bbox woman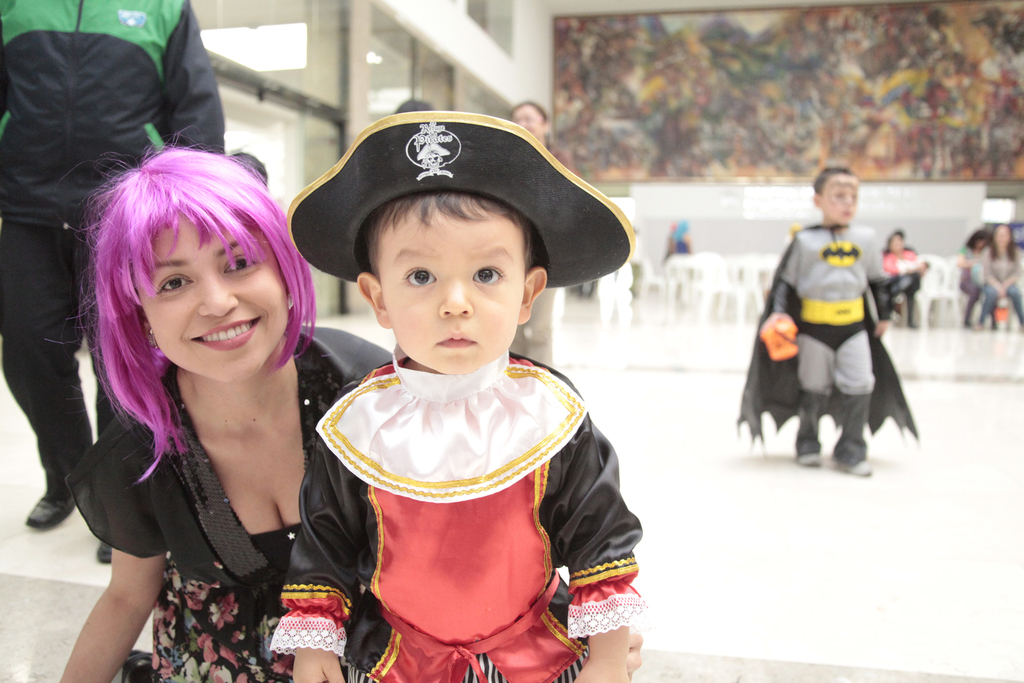
[left=980, top=220, right=1023, bottom=328]
